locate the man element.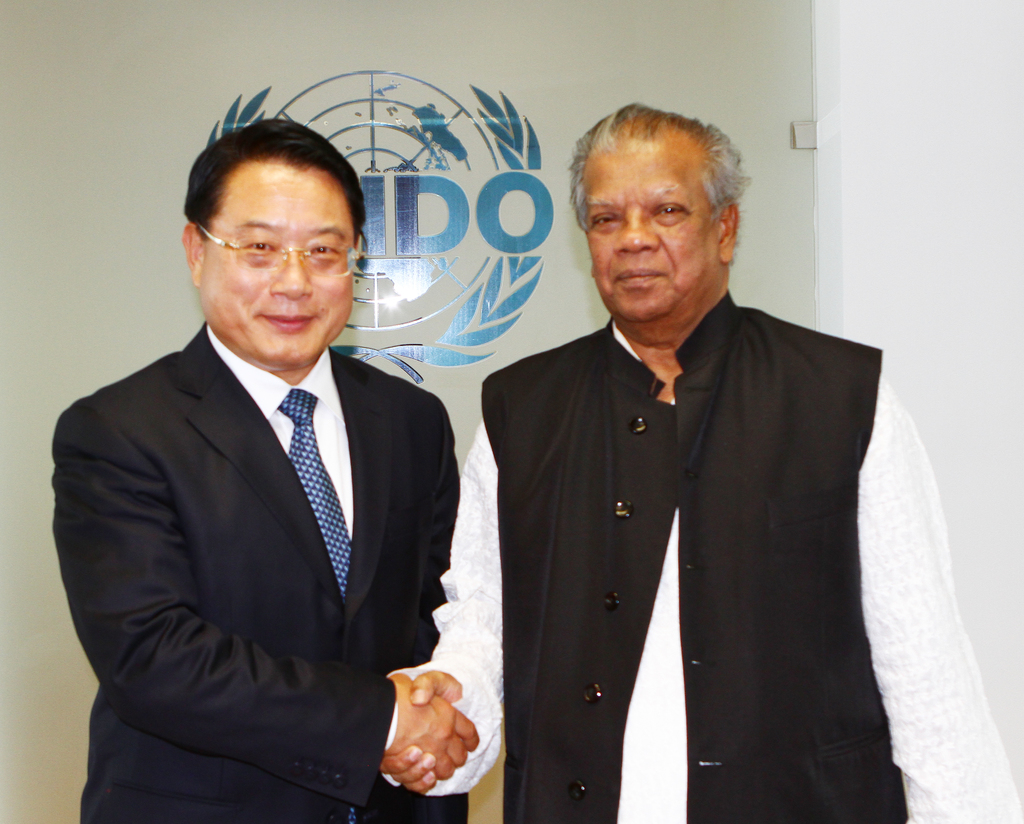
Element bbox: [379,99,1023,823].
